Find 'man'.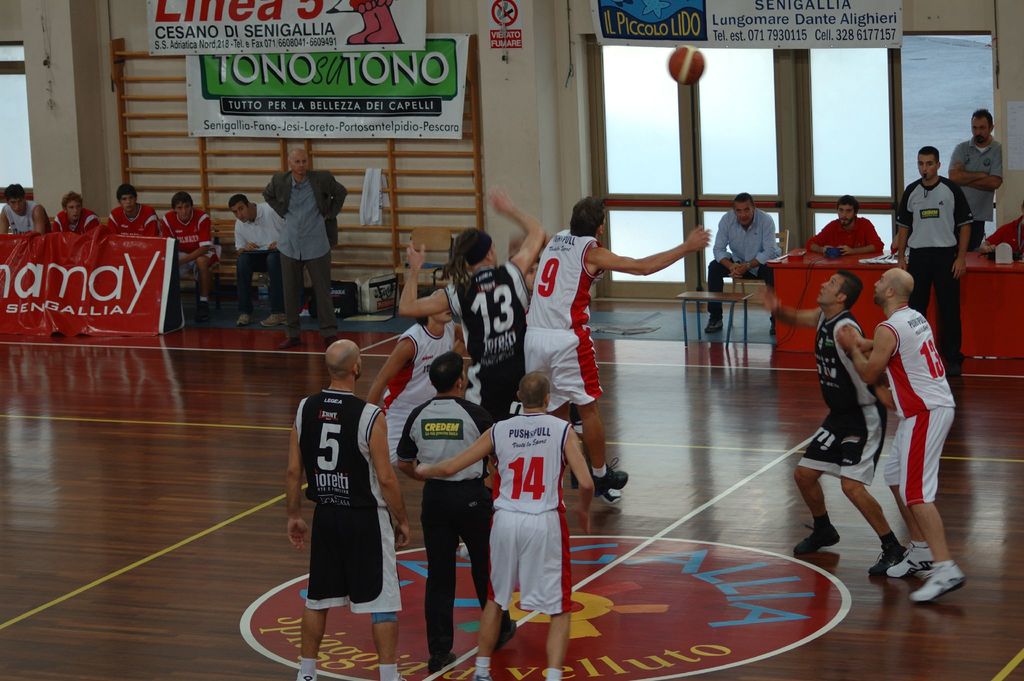
392:190:544:481.
